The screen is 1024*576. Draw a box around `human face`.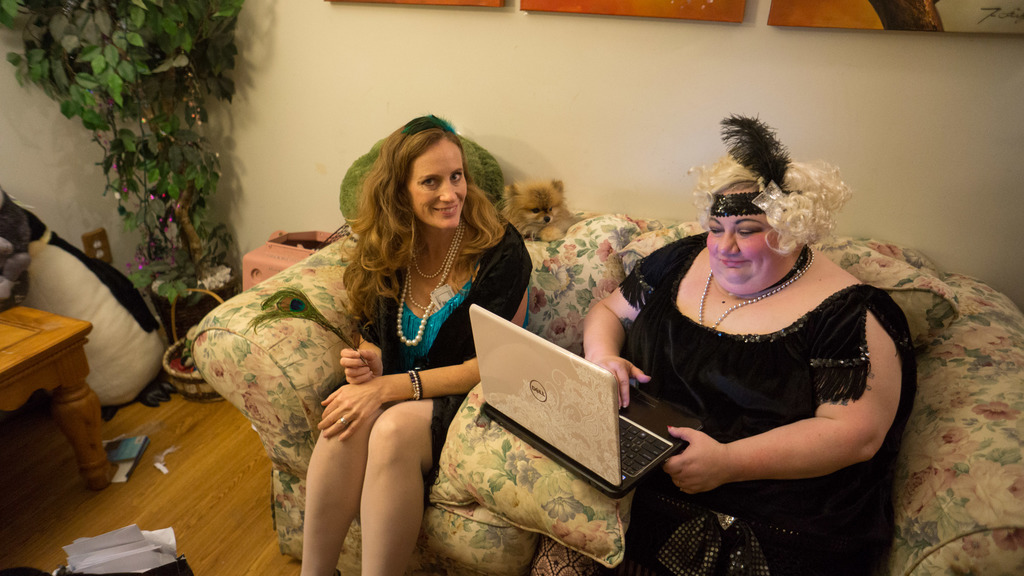
<region>406, 141, 467, 229</region>.
